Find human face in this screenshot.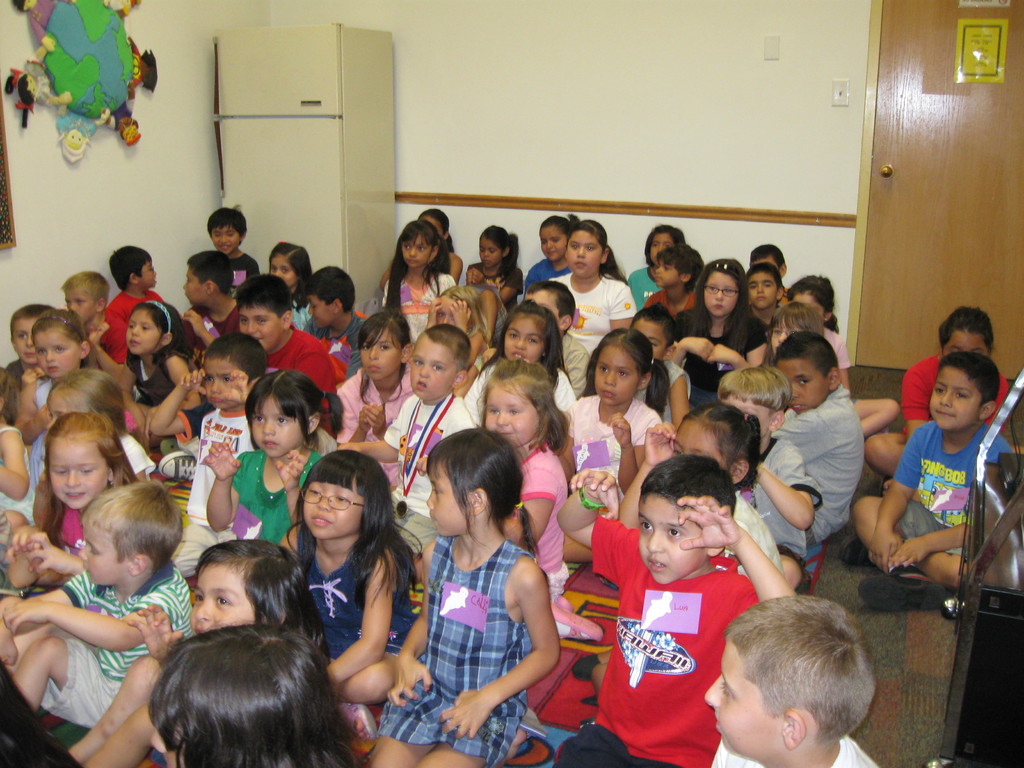
The bounding box for human face is box=[266, 252, 298, 290].
